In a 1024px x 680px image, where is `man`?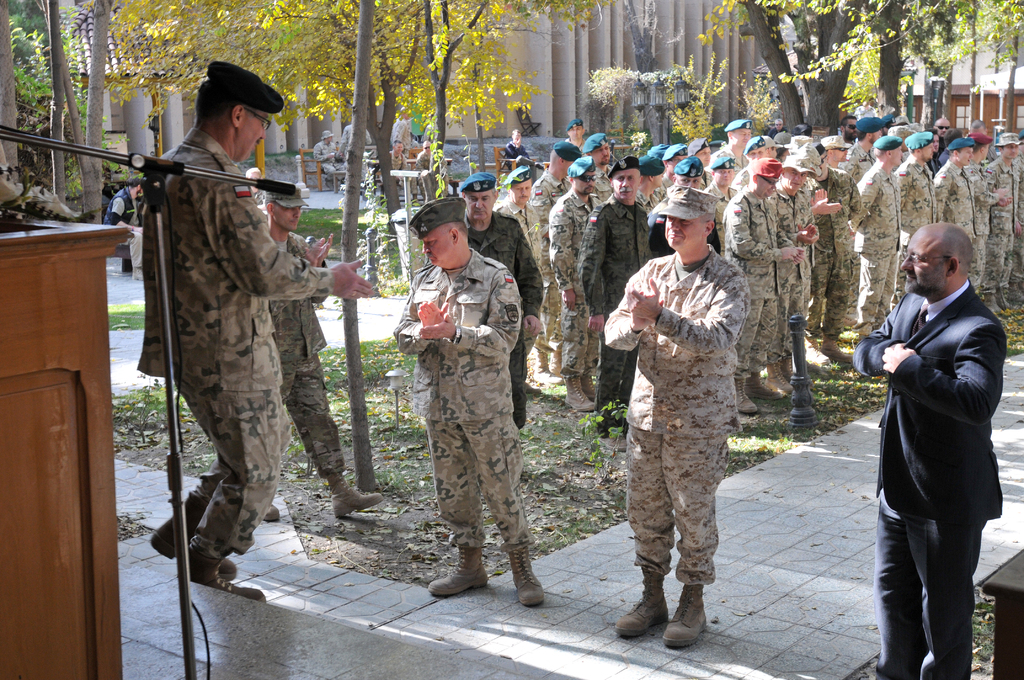
BBox(721, 156, 802, 419).
